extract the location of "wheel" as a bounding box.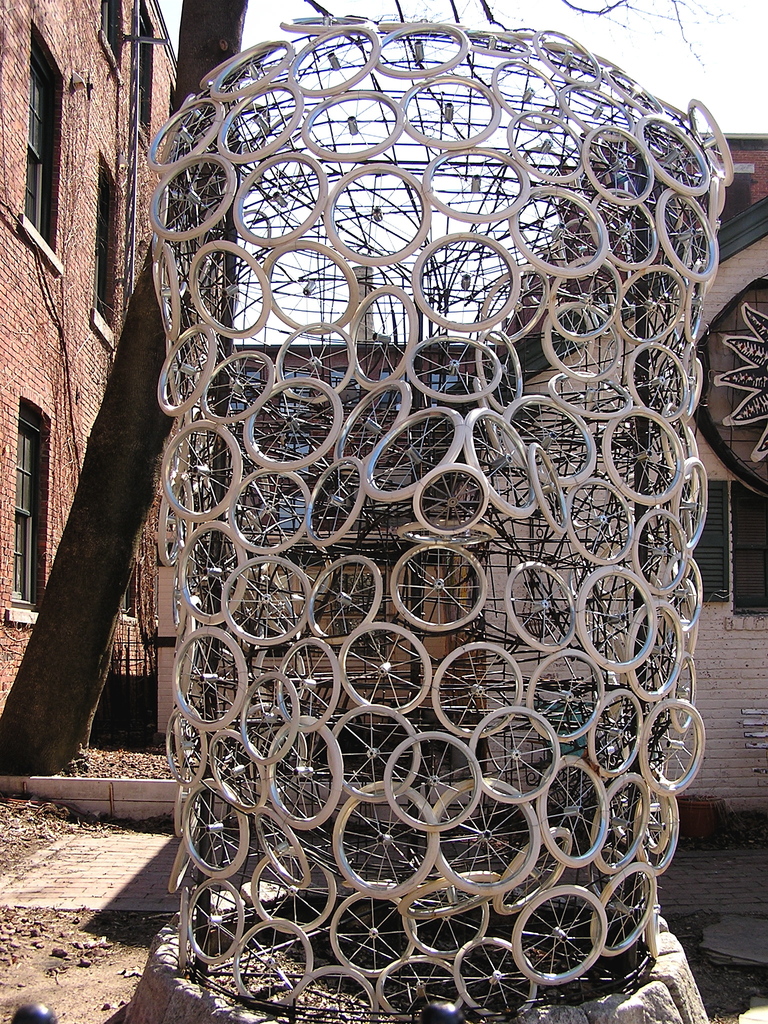
crop(586, 690, 642, 778).
